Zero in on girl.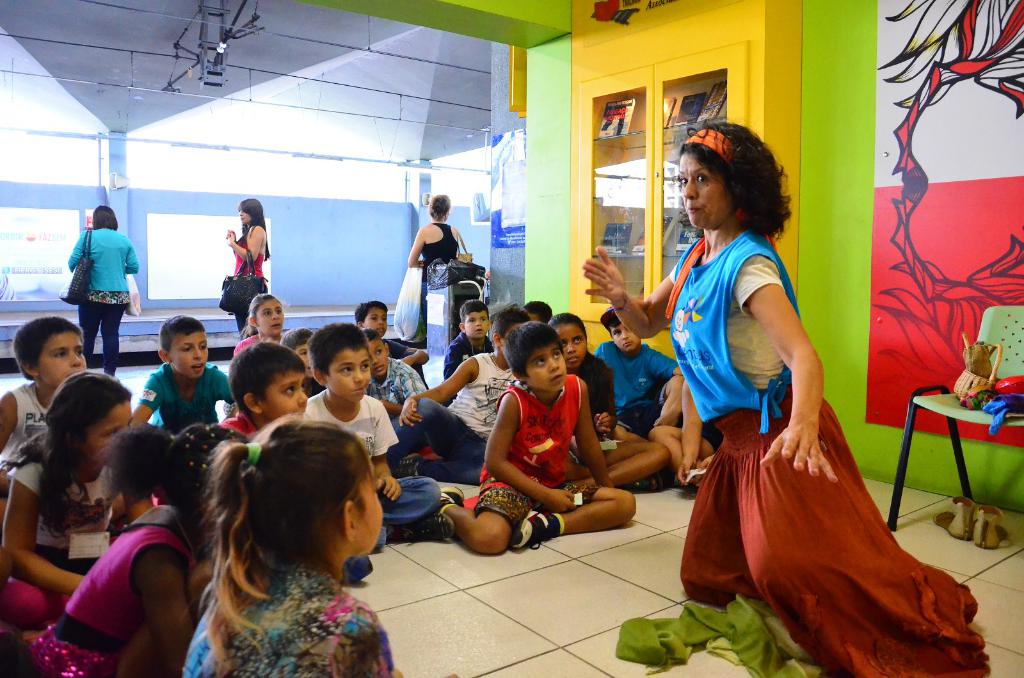
Zeroed in: 545:312:676:463.
